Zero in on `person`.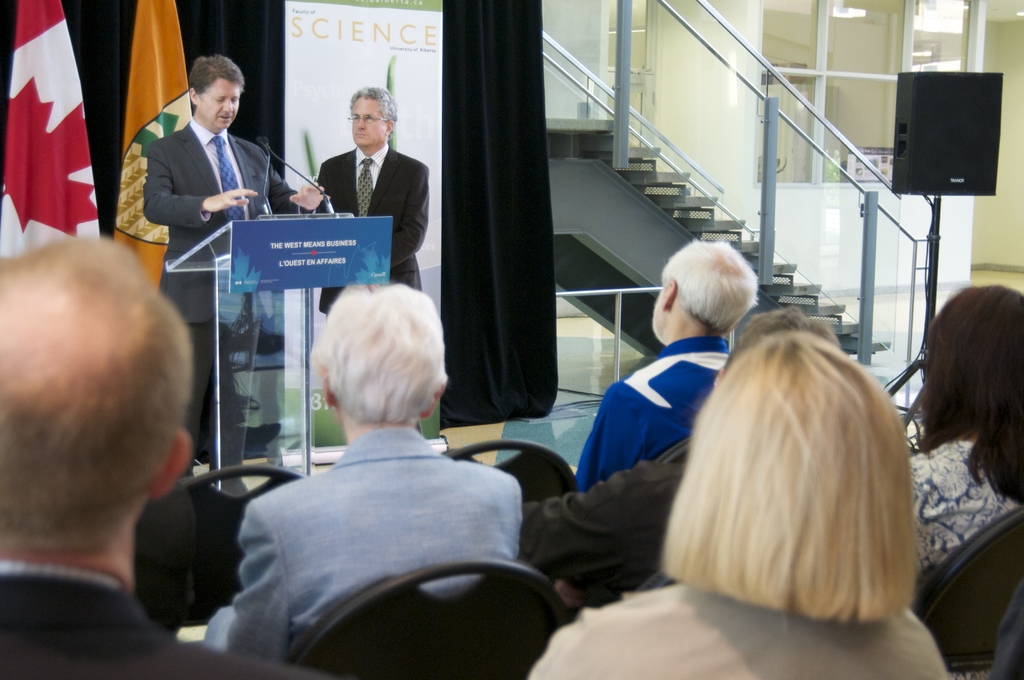
Zeroed in: <bbox>106, 45, 289, 430</bbox>.
